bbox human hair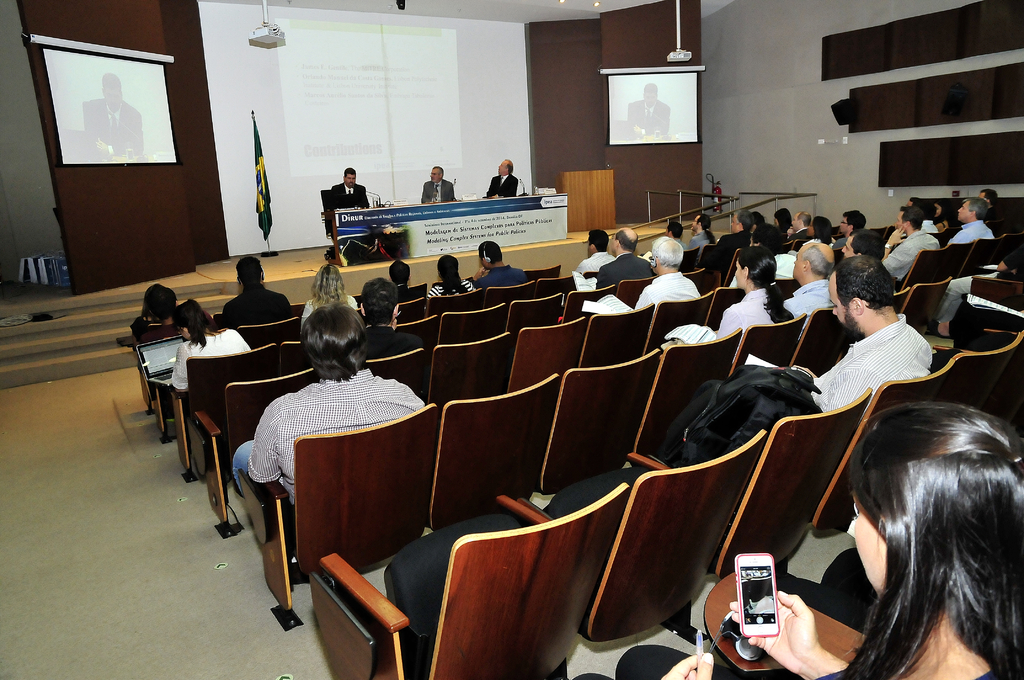
bbox(388, 260, 410, 285)
